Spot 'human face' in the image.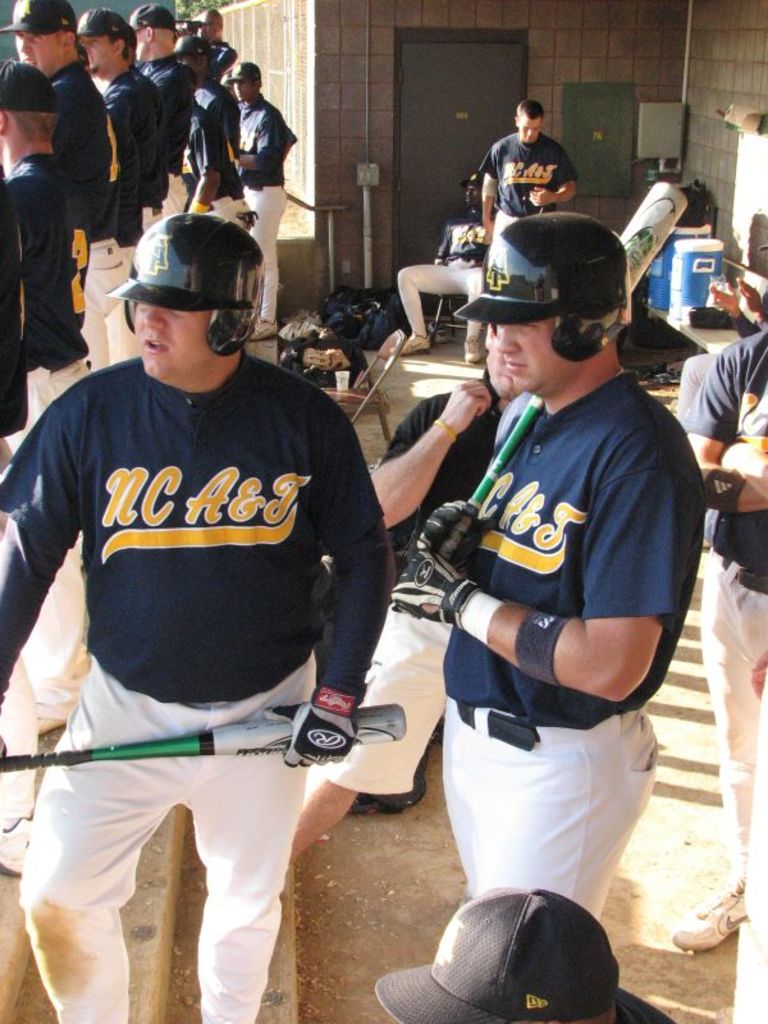
'human face' found at detection(133, 307, 206, 380).
